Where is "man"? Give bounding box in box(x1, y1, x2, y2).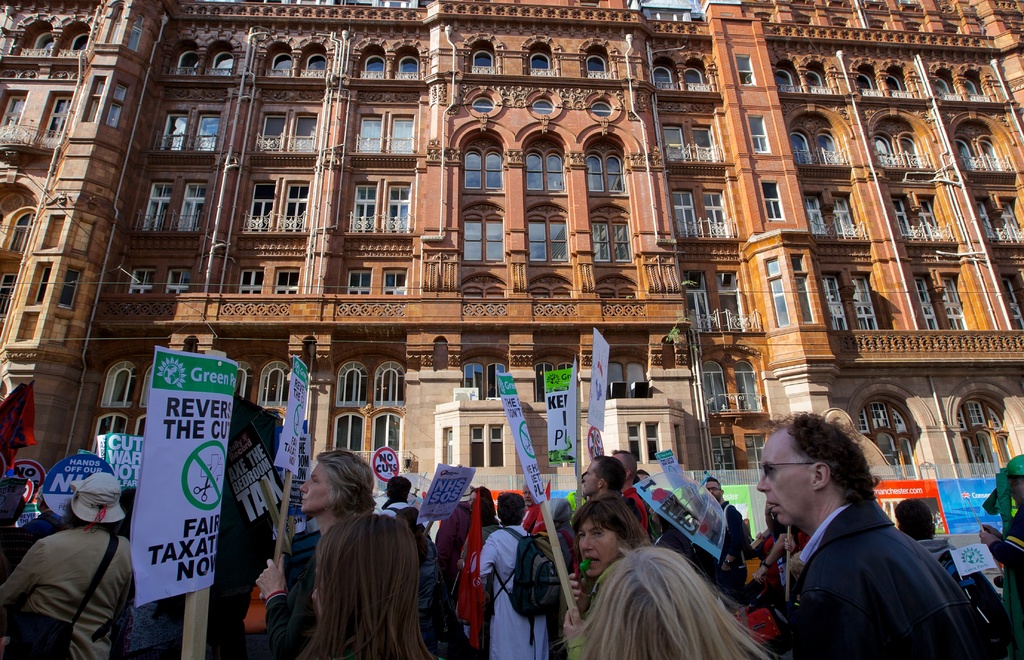
box(476, 489, 561, 659).
